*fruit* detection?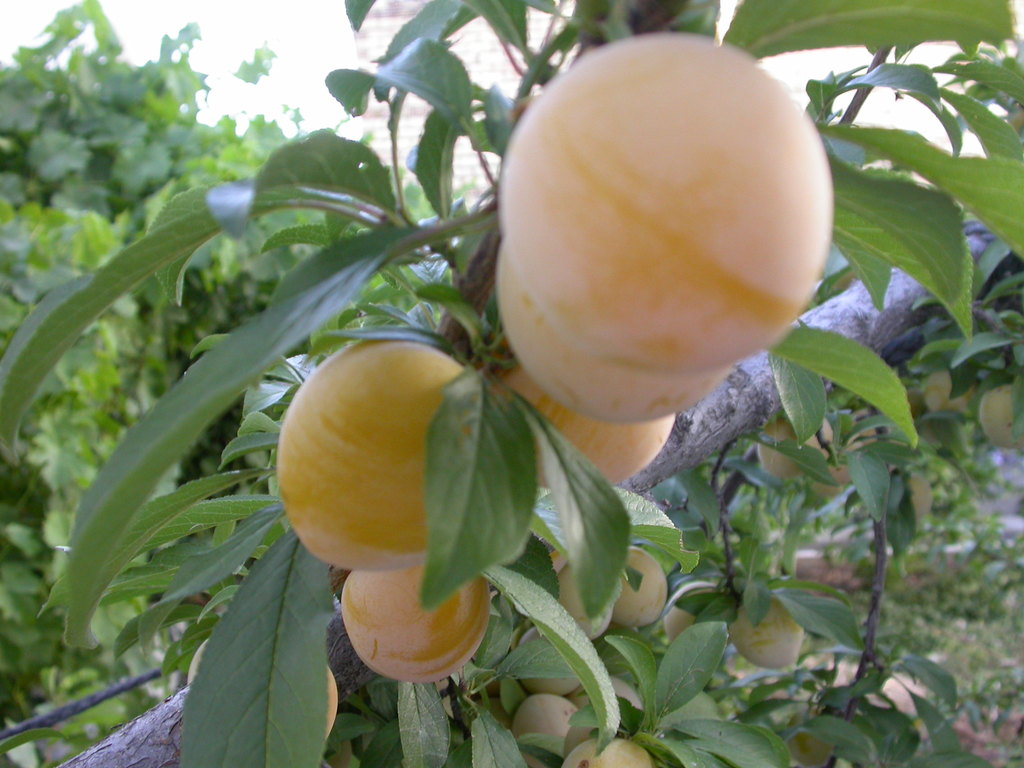
(left=806, top=426, right=868, bottom=496)
